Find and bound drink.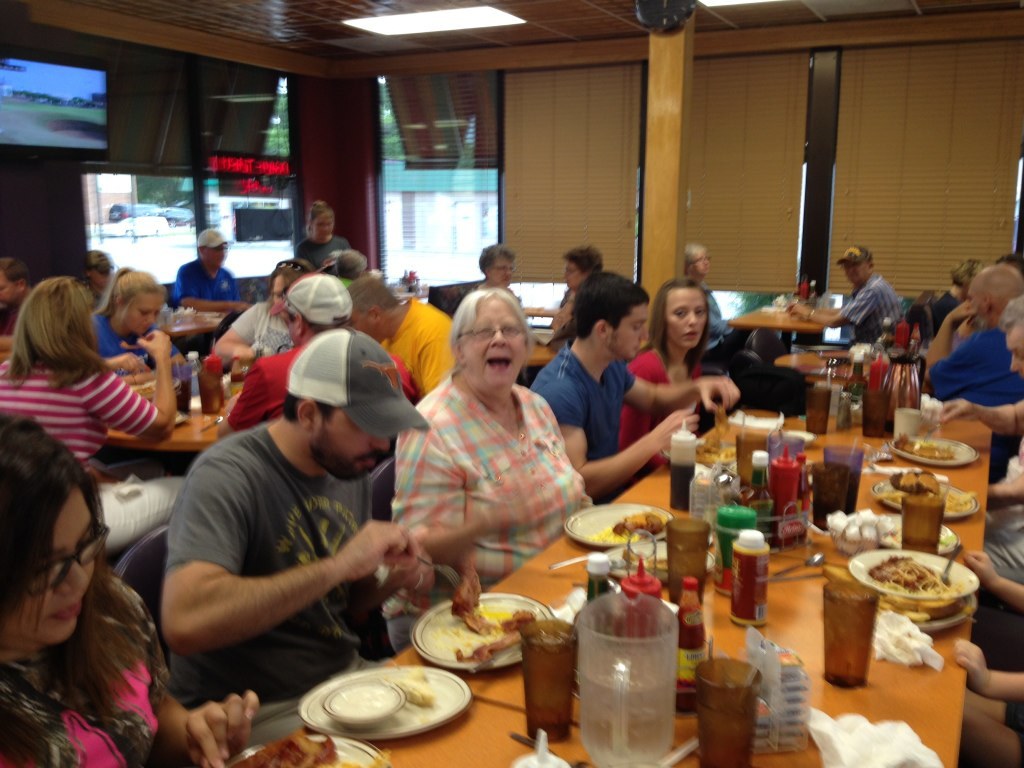
Bound: <box>837,470,862,511</box>.
